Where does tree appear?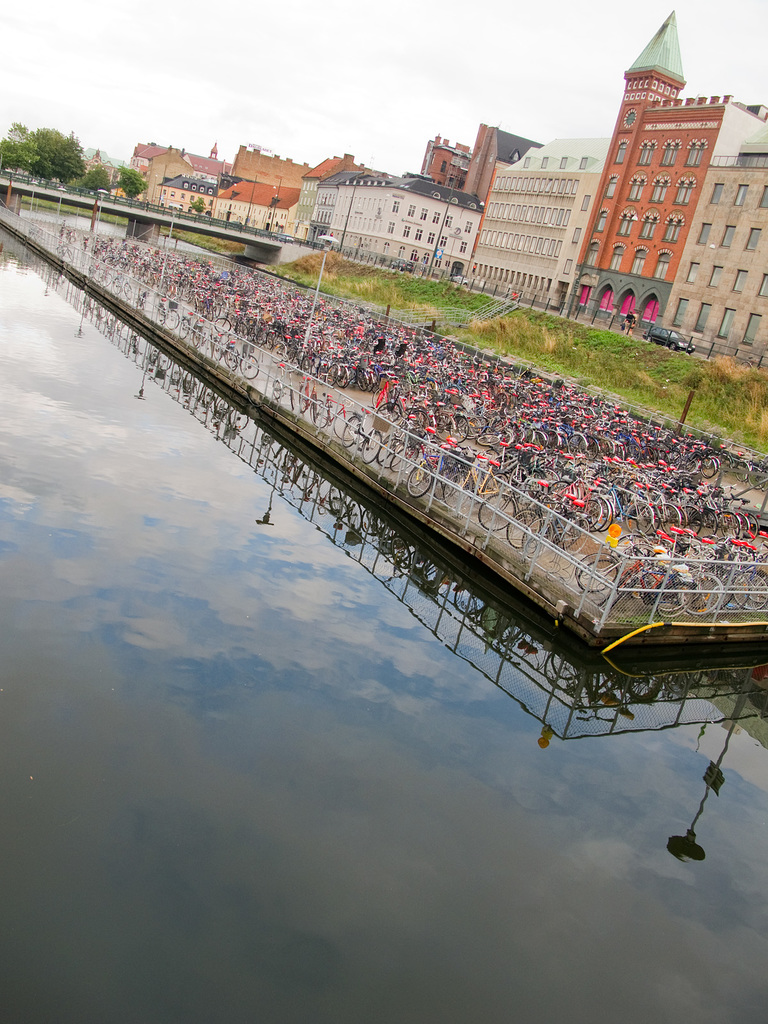
Appears at bbox(115, 164, 141, 200).
